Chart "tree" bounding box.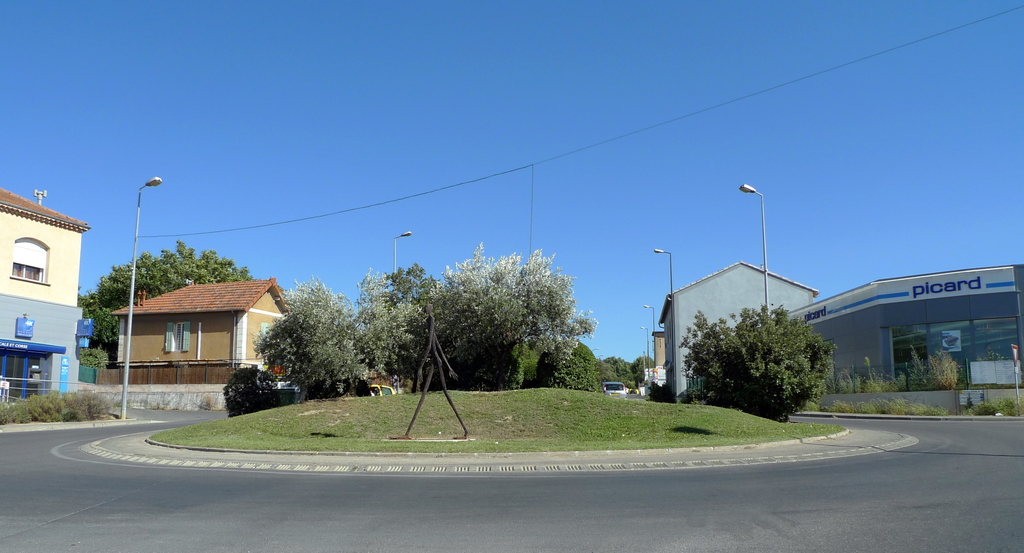
Charted: (625, 355, 672, 390).
